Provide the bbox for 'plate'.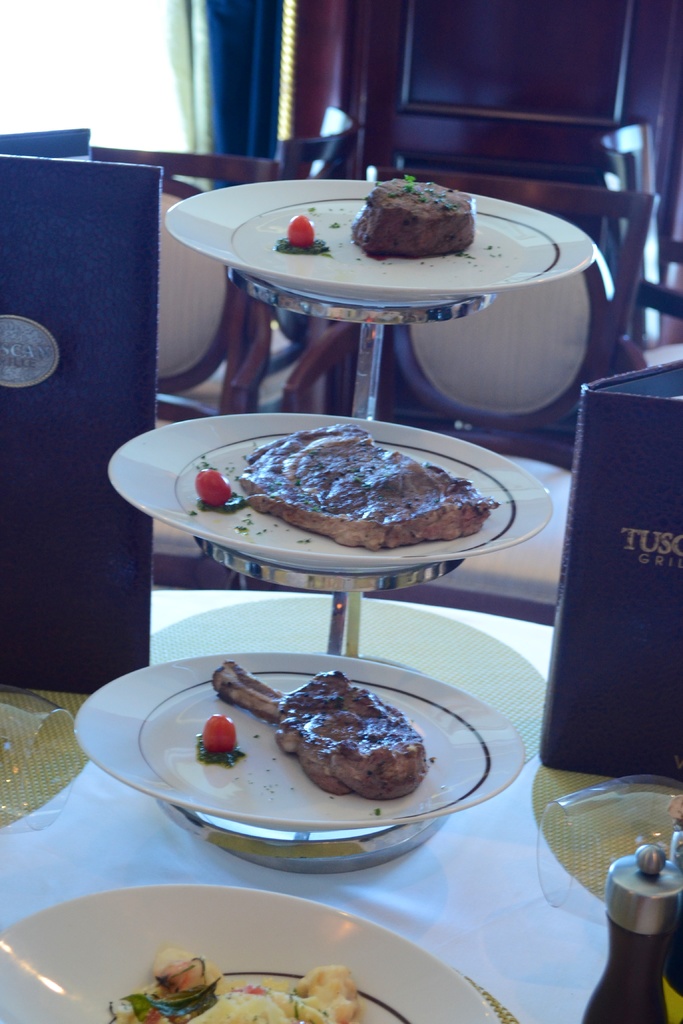
(left=107, top=412, right=557, bottom=572).
